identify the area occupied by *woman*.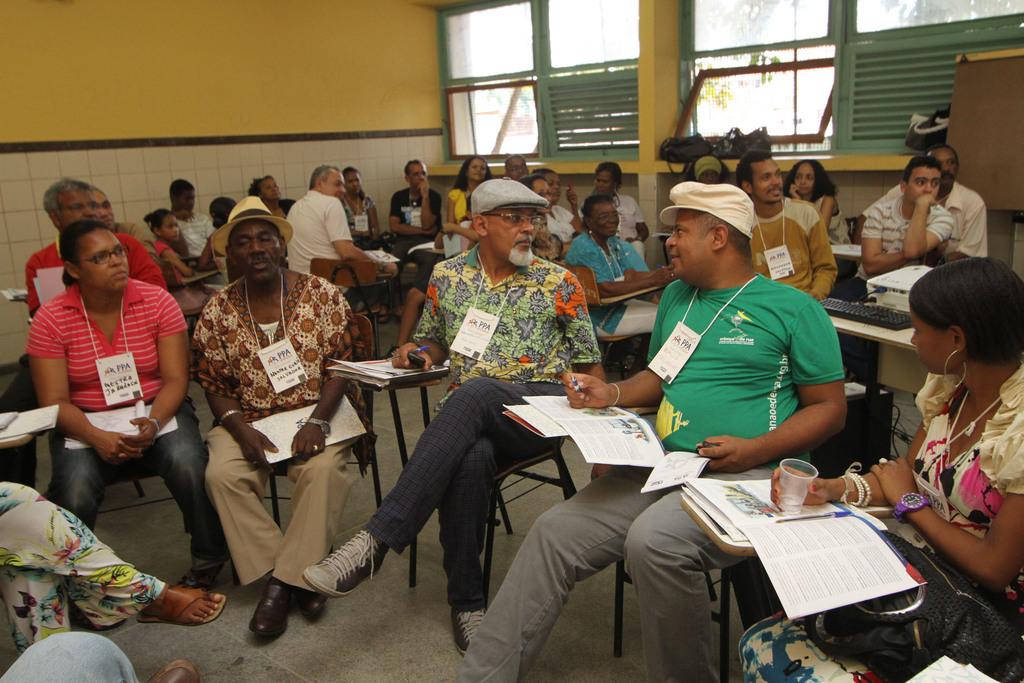
Area: pyautogui.locateOnScreen(333, 165, 383, 252).
